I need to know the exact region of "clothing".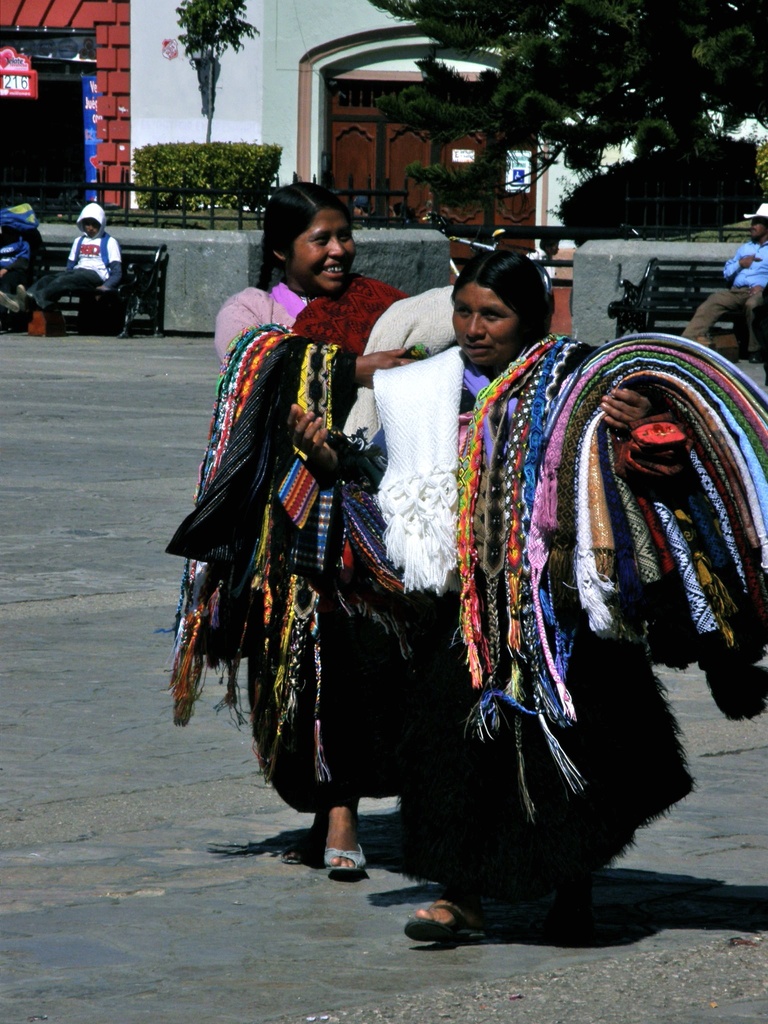
Region: {"x1": 675, "y1": 234, "x2": 767, "y2": 356}.
